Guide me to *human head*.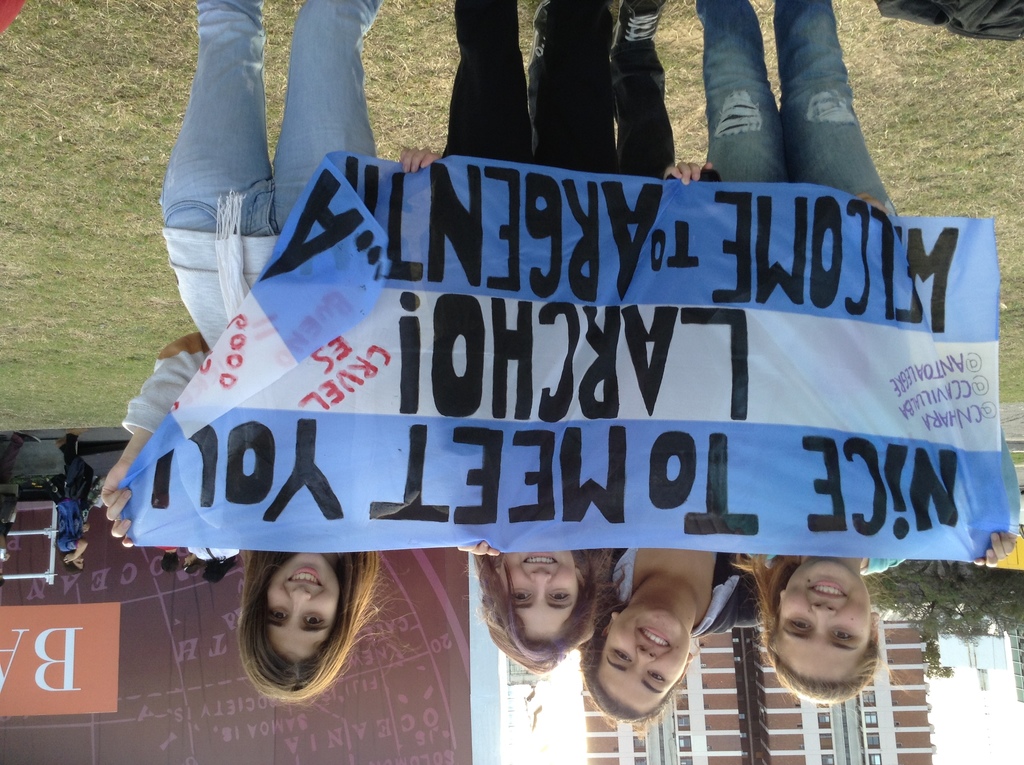
Guidance: x1=161 y1=551 x2=180 y2=572.
